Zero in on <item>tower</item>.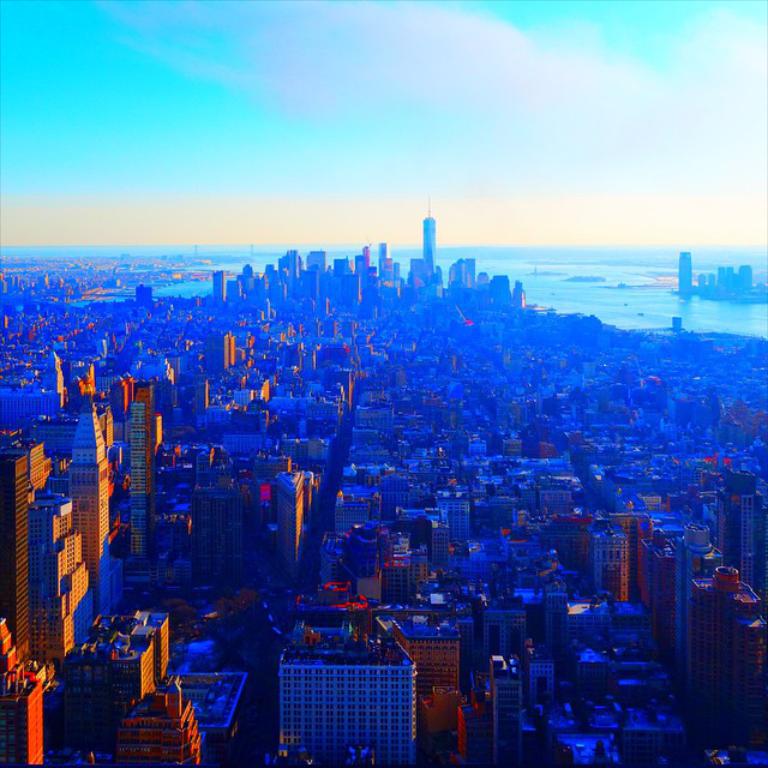
Zeroed in: region(0, 616, 43, 767).
